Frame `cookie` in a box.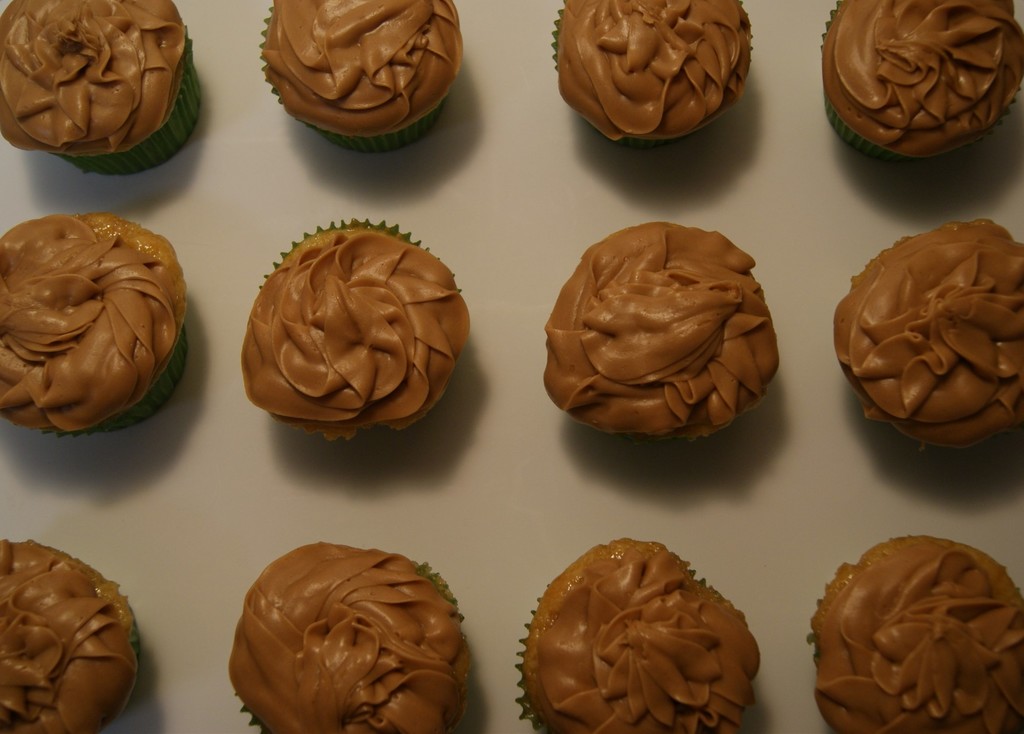
Rect(810, 535, 1023, 733).
